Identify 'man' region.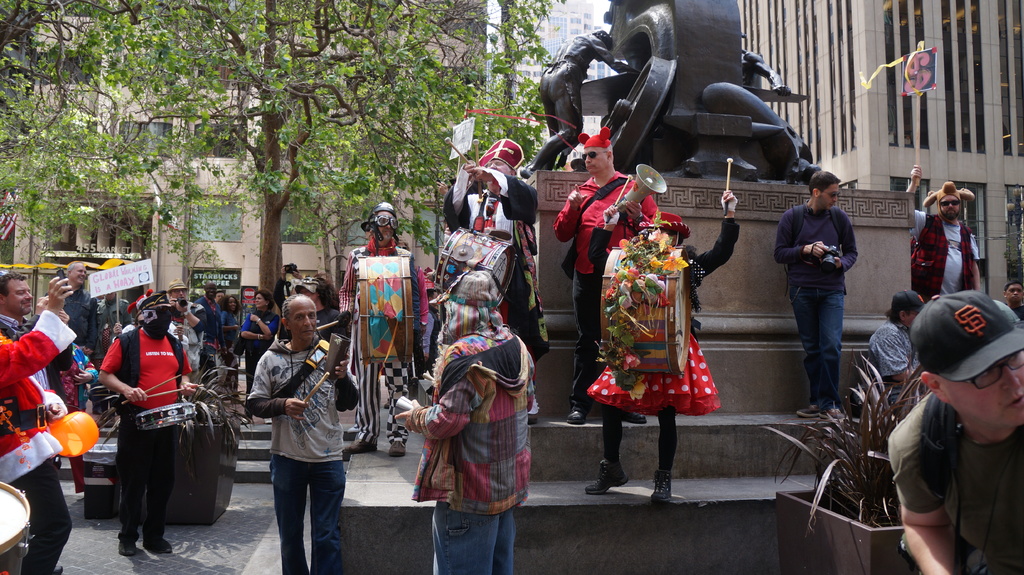
Region: [left=238, top=276, right=350, bottom=574].
